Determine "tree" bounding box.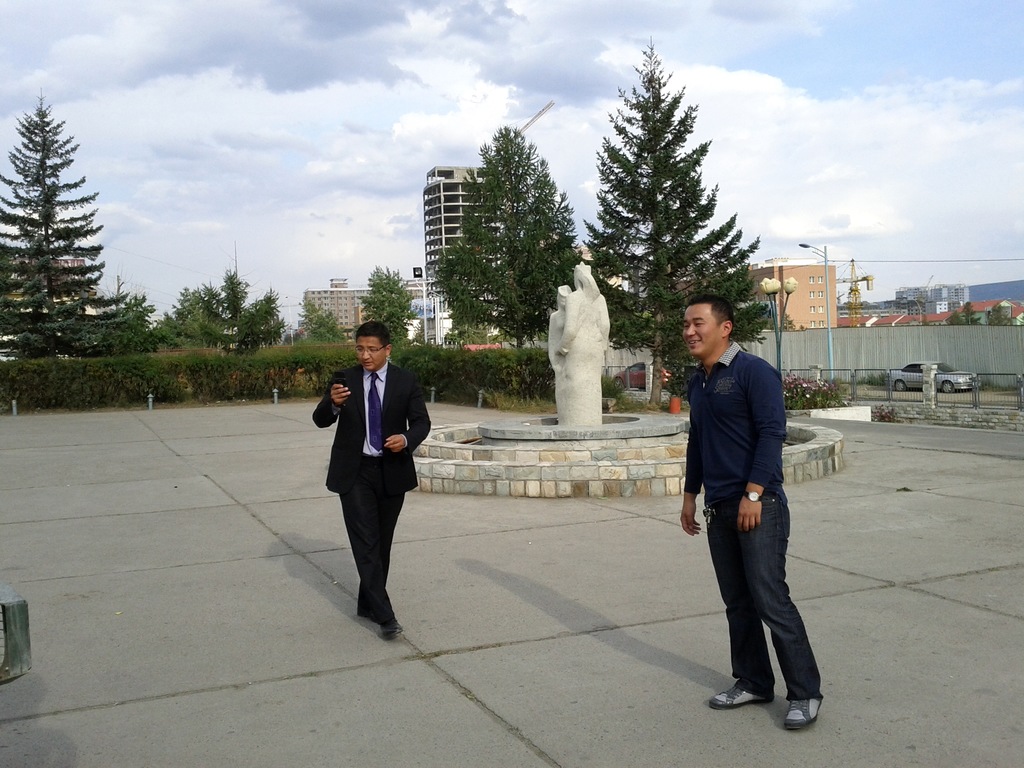
Determined: <region>355, 262, 417, 339</region>.
